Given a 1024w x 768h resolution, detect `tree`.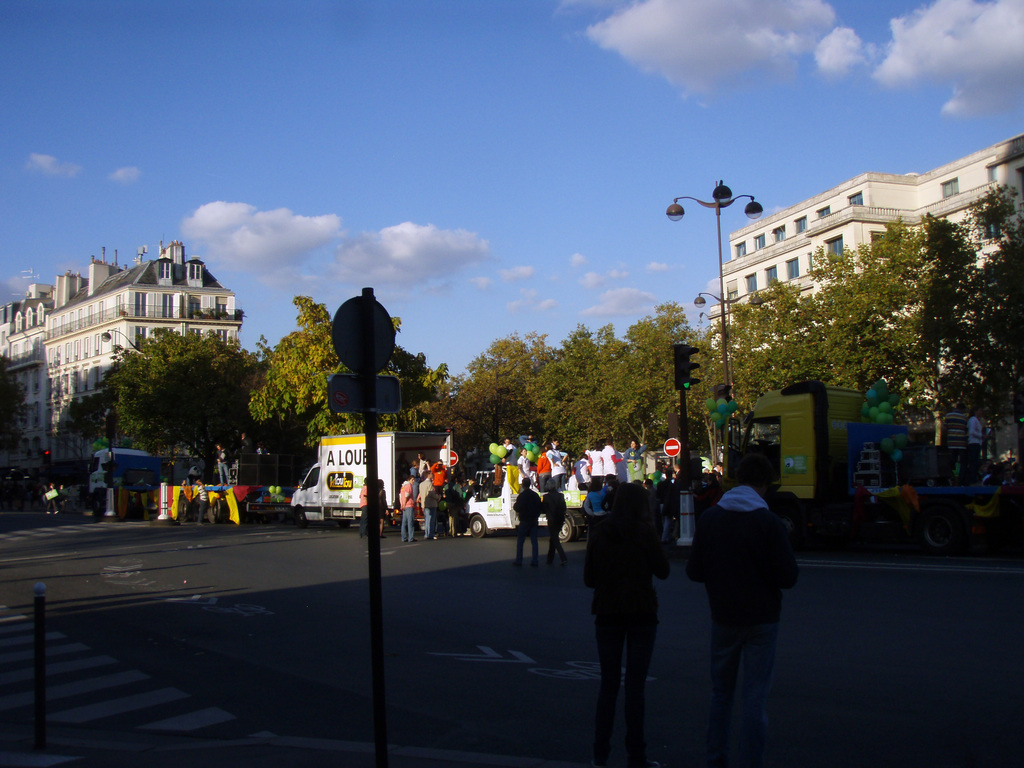
(left=408, top=331, right=564, bottom=488).
